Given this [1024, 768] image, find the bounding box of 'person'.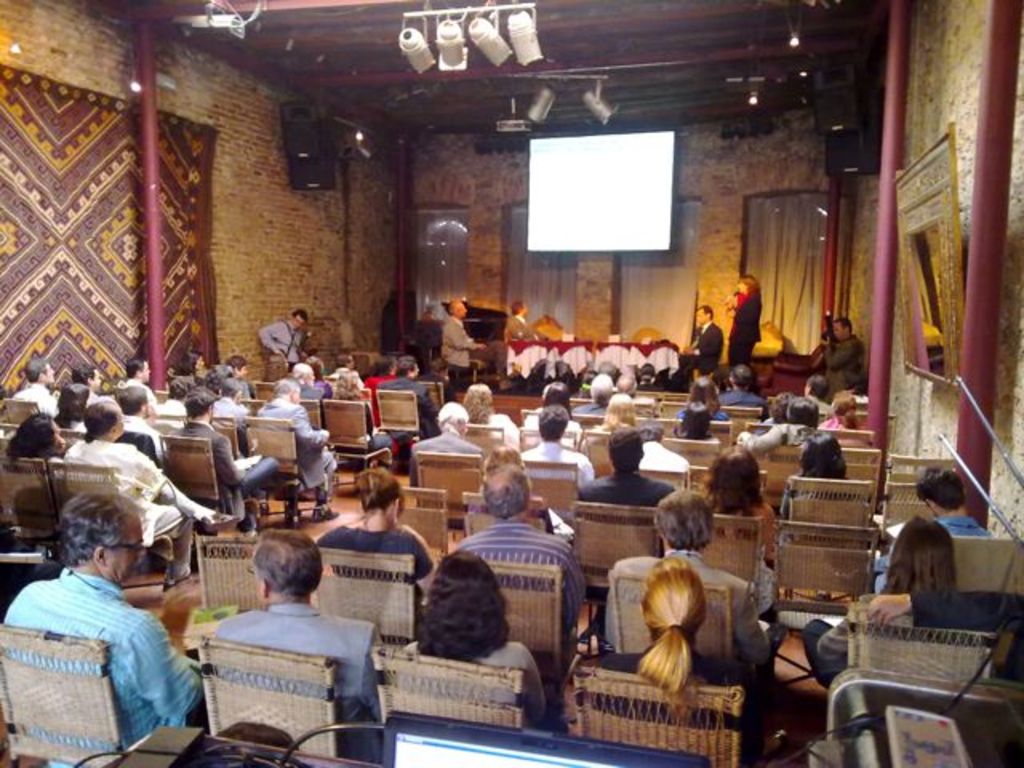
(x1=808, y1=373, x2=835, y2=421).
